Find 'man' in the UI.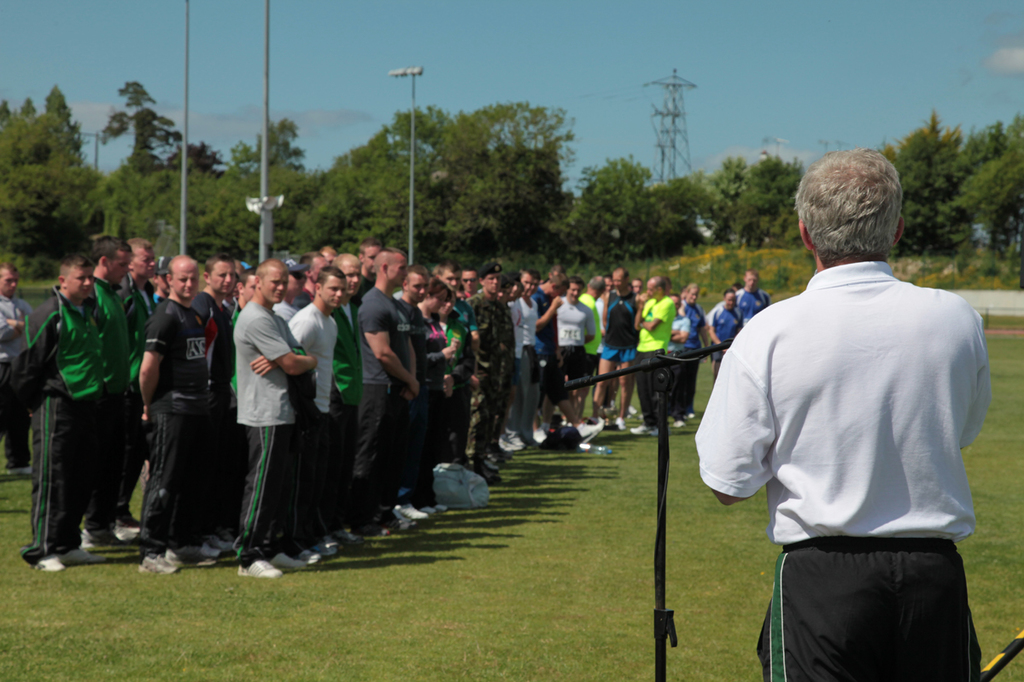
UI element at pyautogui.locateOnScreen(286, 265, 342, 571).
